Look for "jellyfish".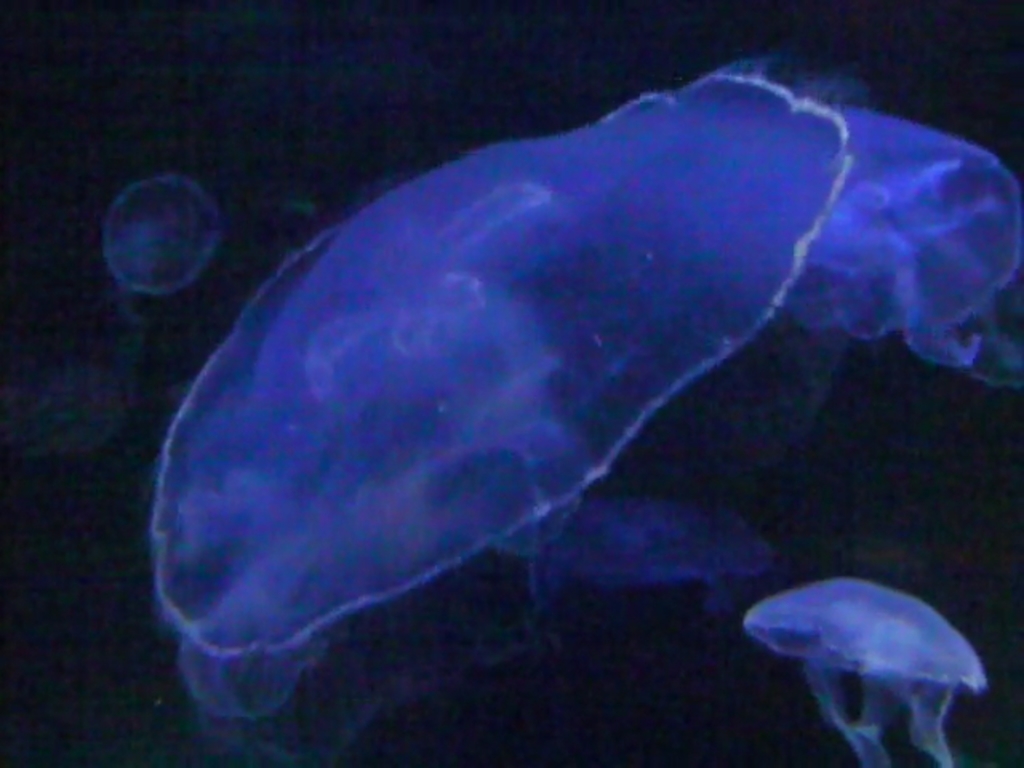
Found: 93:163:222:301.
